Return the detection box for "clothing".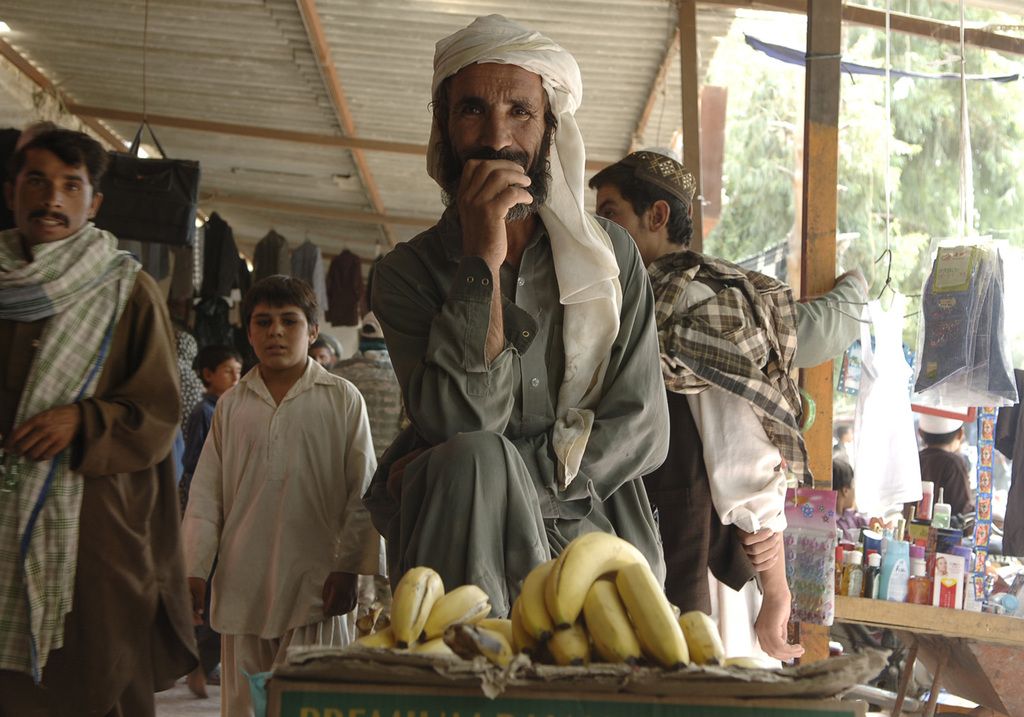
region(176, 392, 219, 509).
